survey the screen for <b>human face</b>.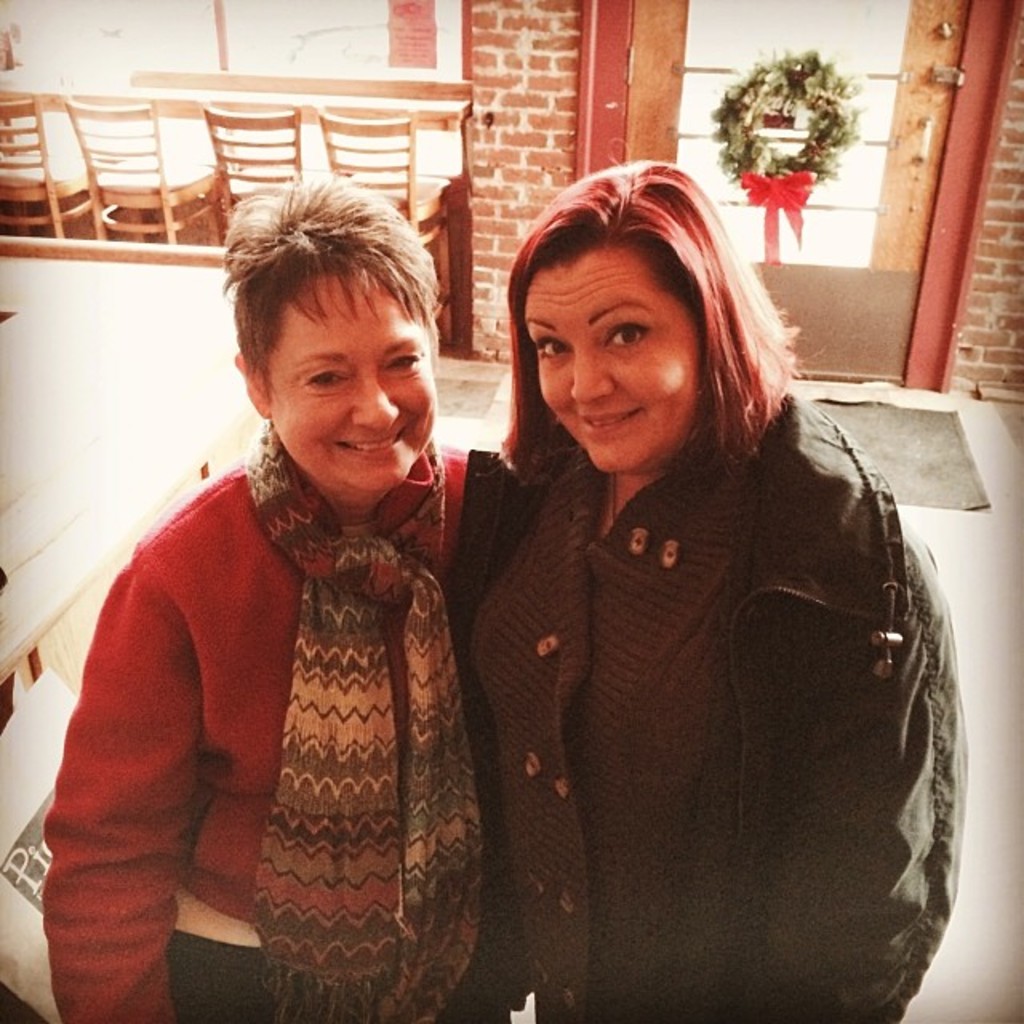
Survey found: <bbox>256, 283, 435, 490</bbox>.
